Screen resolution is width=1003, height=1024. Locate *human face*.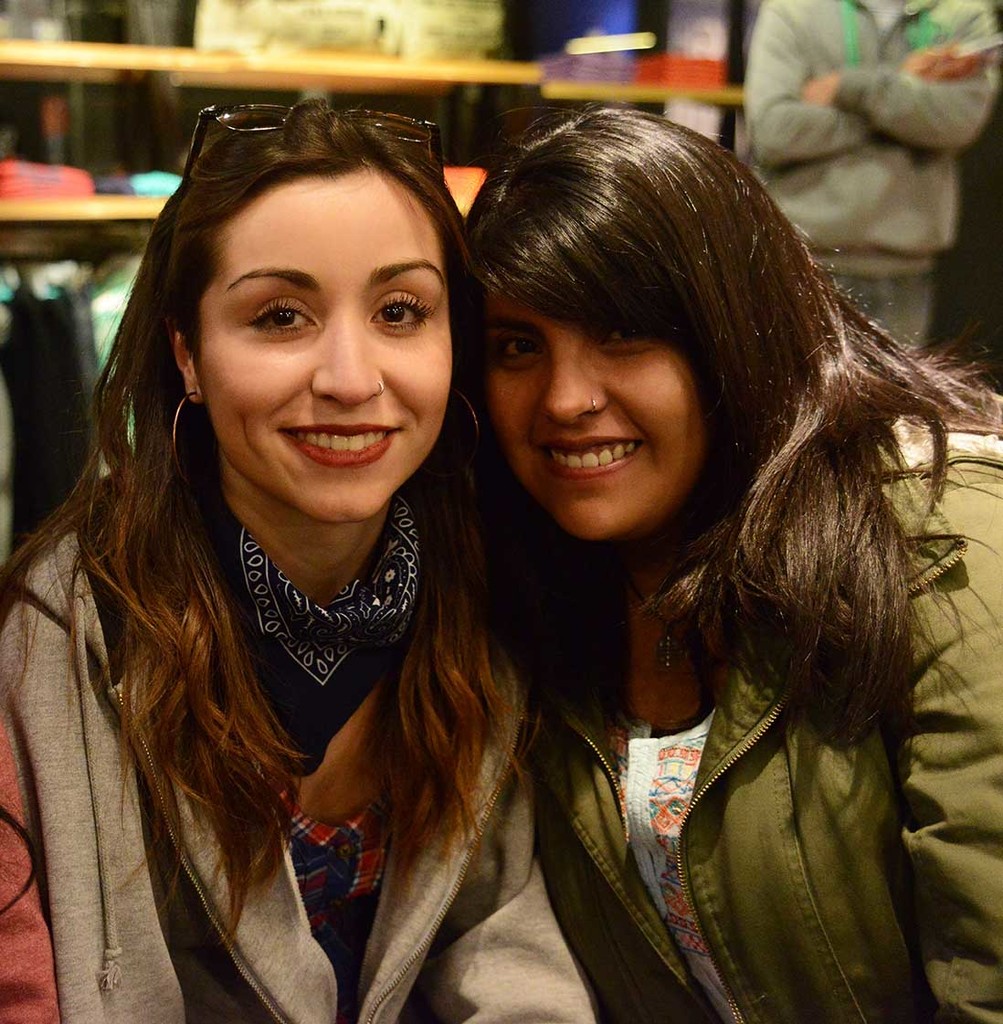
bbox=[200, 192, 453, 526].
